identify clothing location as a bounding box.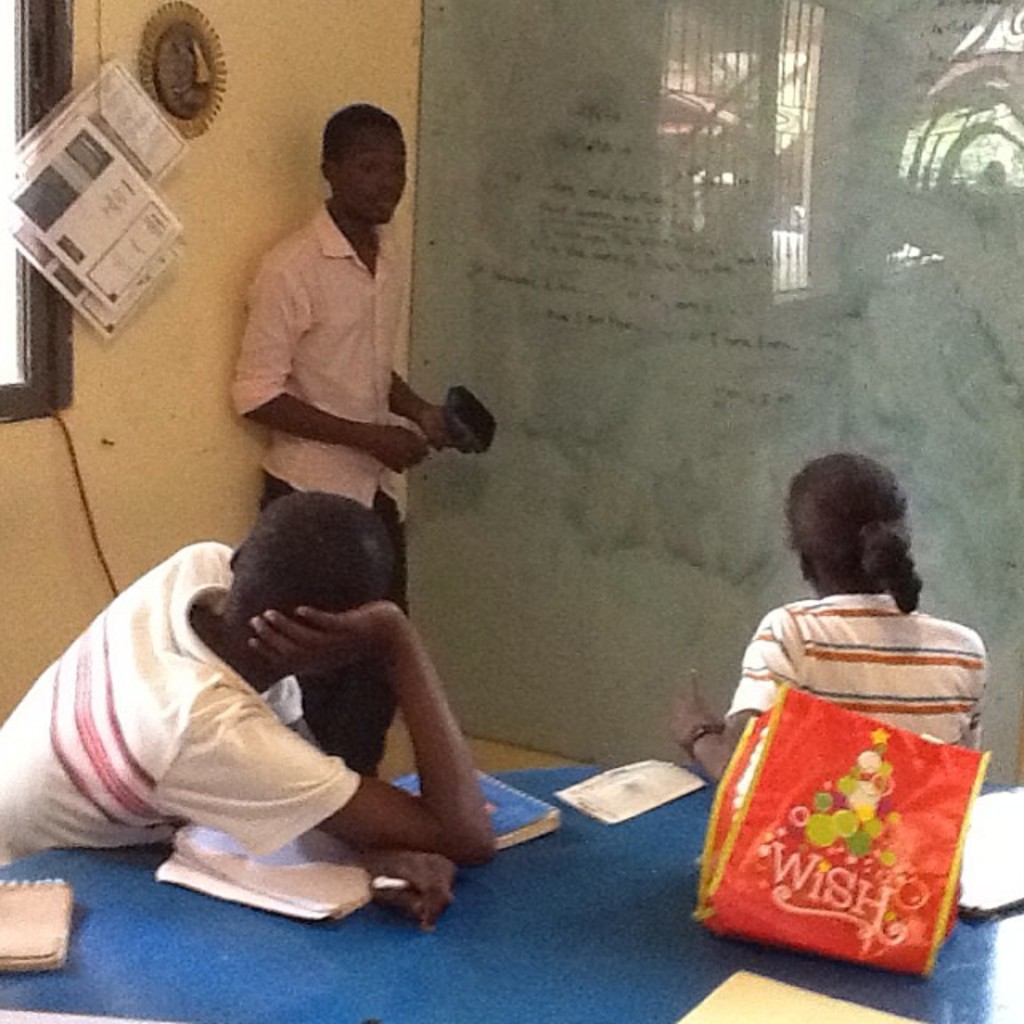
bbox=(720, 592, 986, 750).
